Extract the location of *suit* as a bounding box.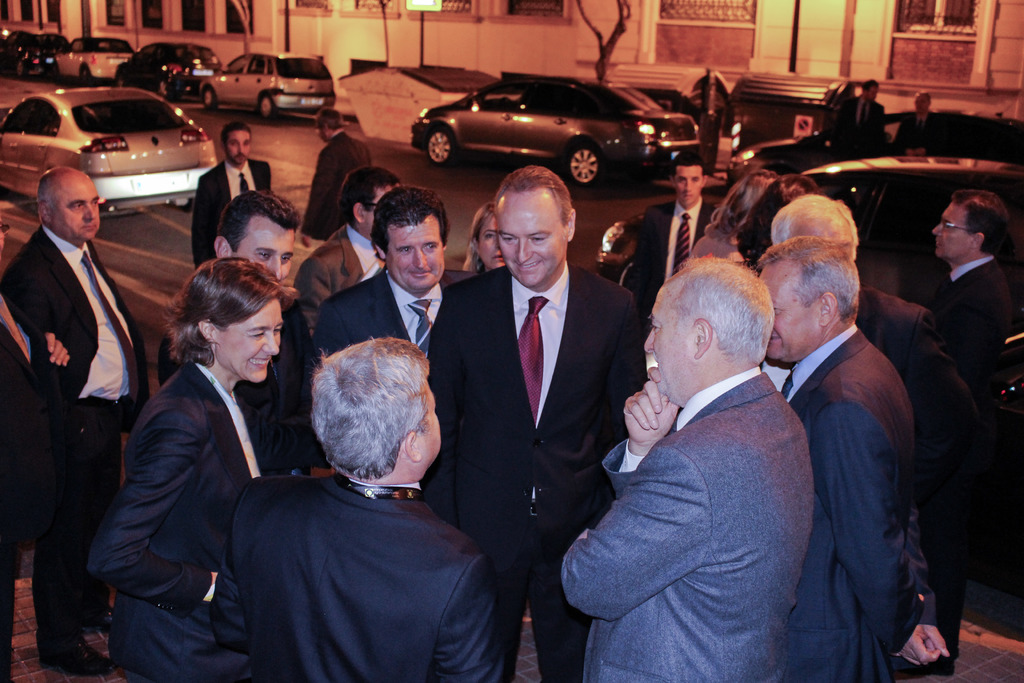
[2,222,152,659].
